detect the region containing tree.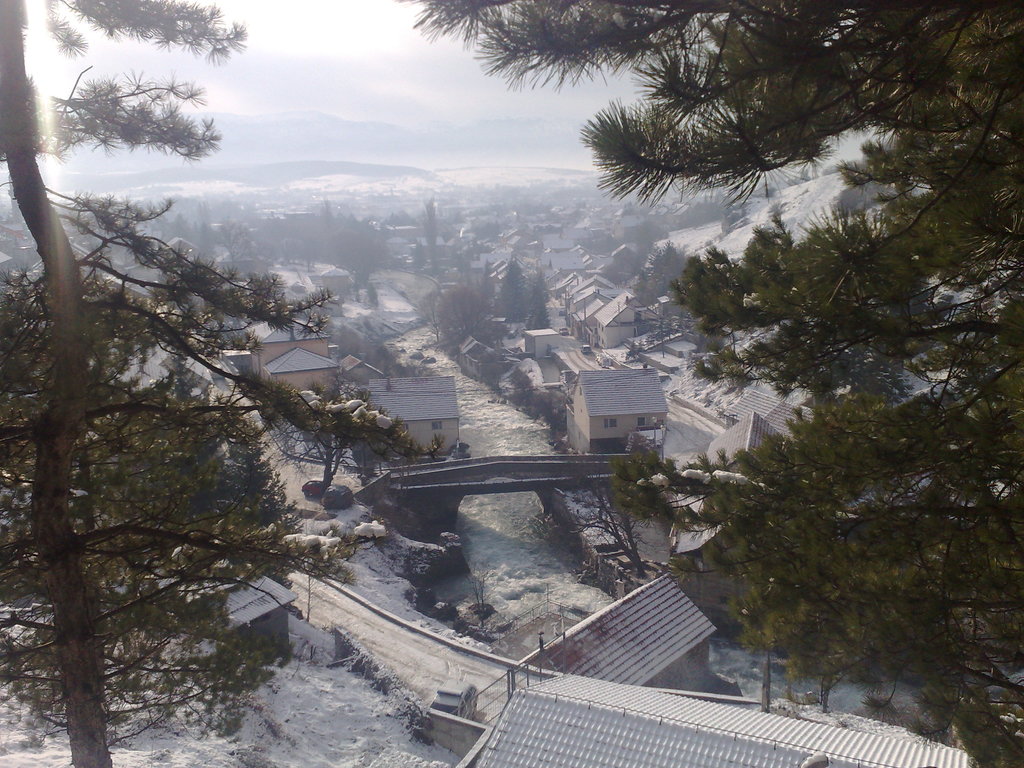
select_region(0, 0, 468, 767).
